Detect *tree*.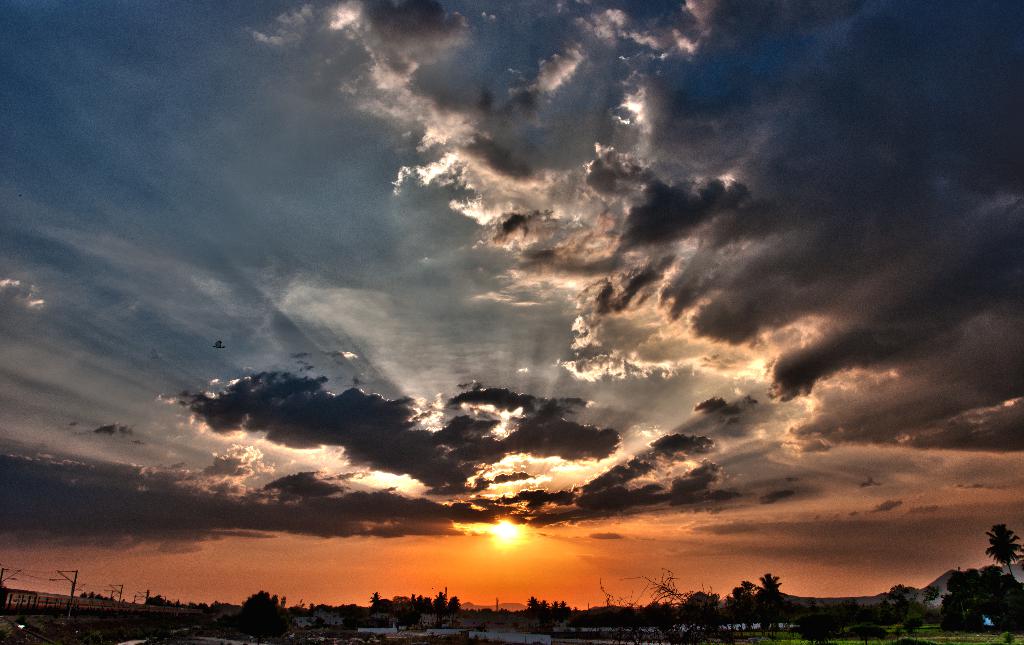
Detected at 980 522 1023 574.
